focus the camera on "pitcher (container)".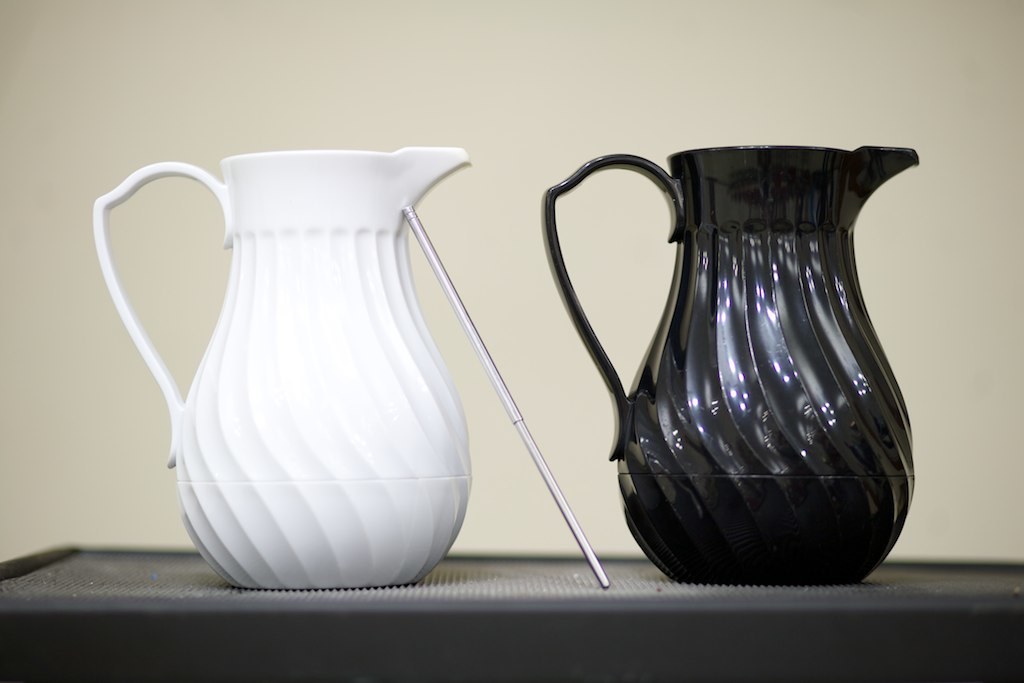
Focus region: Rect(93, 151, 468, 590).
